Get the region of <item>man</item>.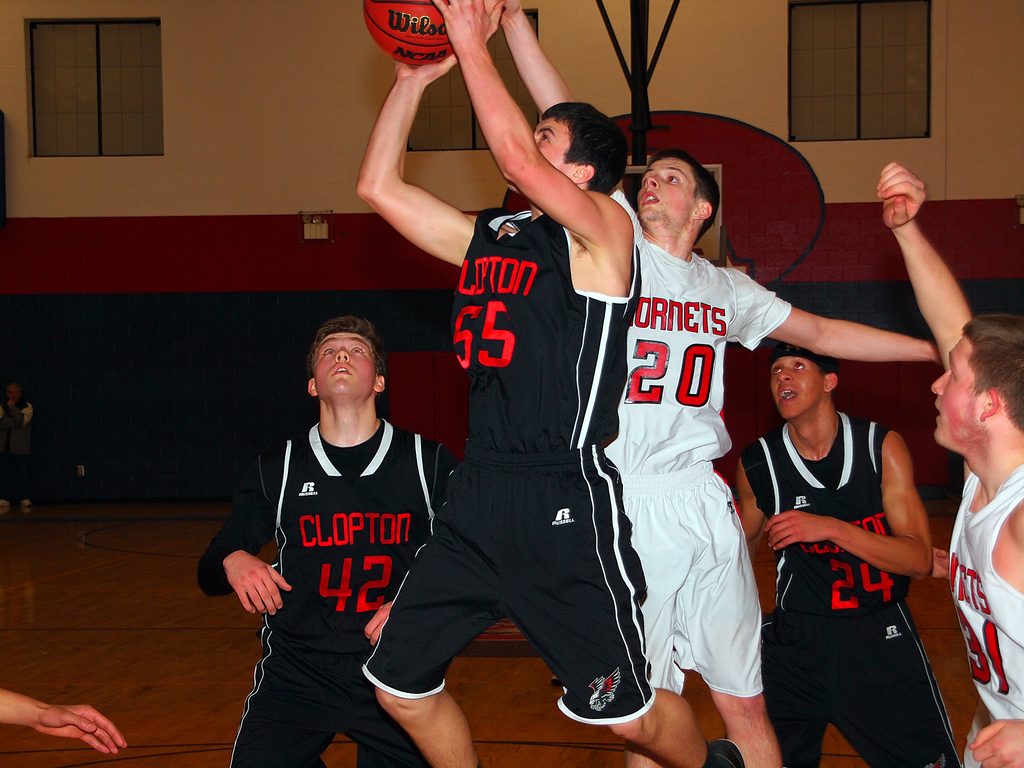
876 160 1023 767.
